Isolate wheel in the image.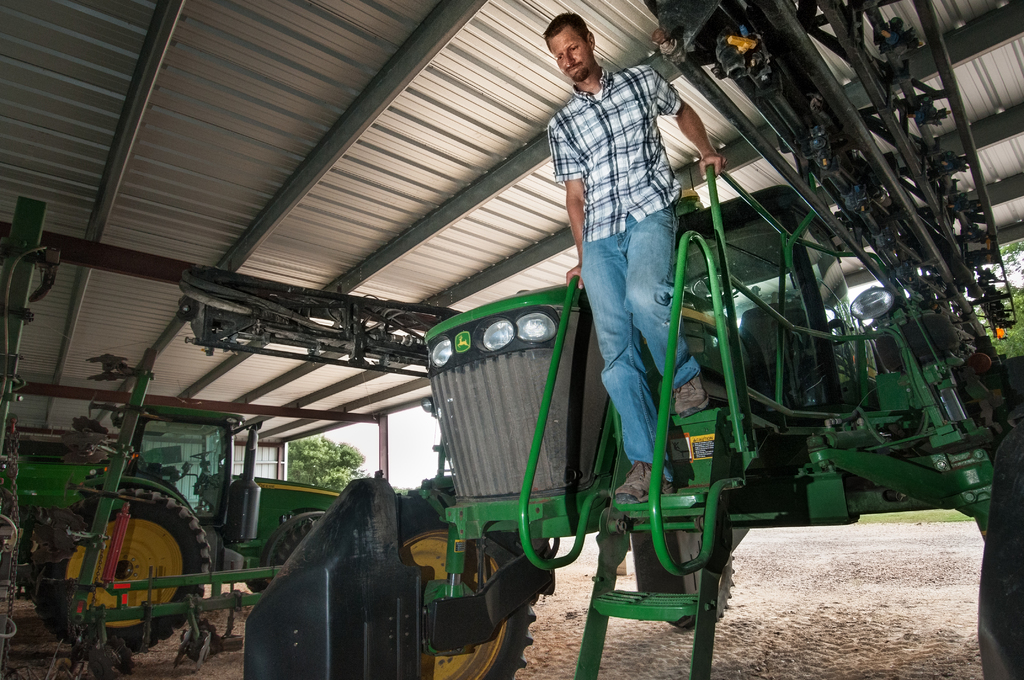
Isolated region: bbox(394, 490, 540, 679).
